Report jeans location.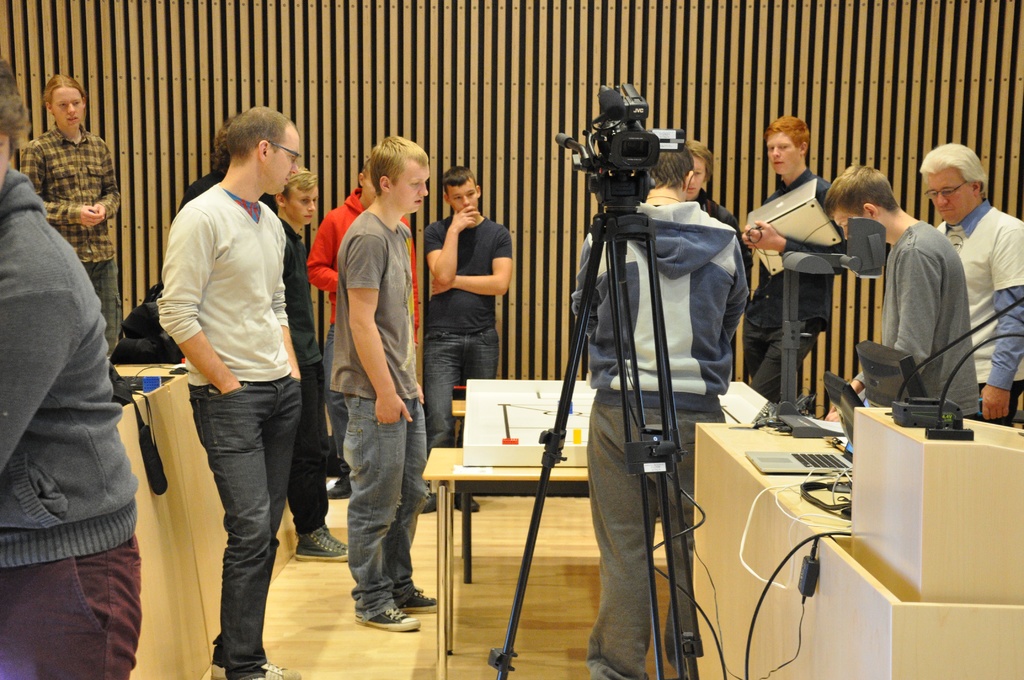
Report: [x1=187, y1=364, x2=297, y2=665].
